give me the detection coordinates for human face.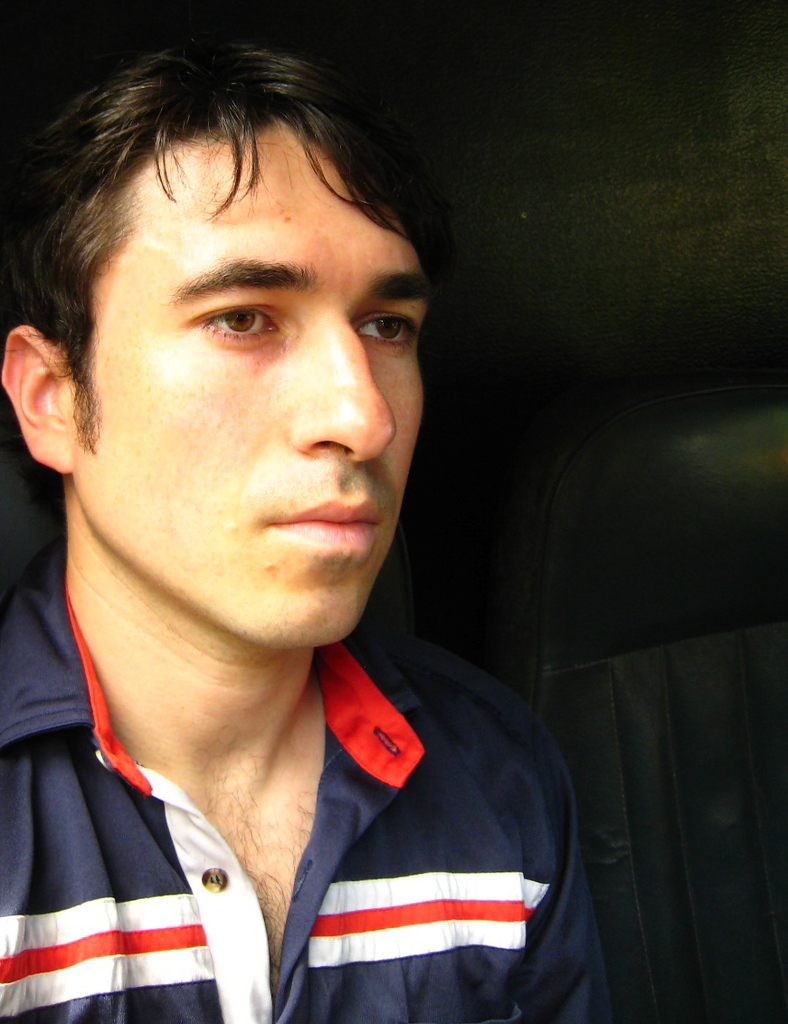
72, 125, 424, 649.
